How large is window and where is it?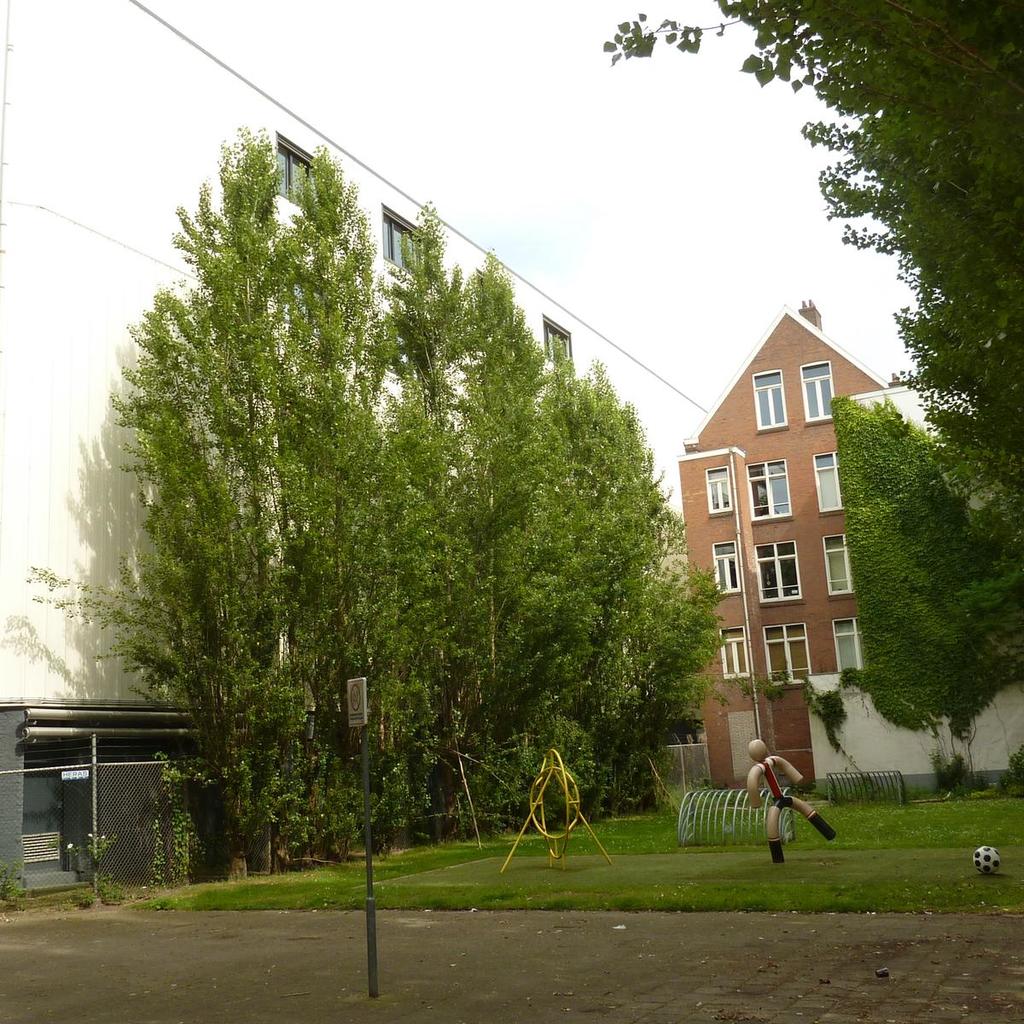
Bounding box: select_region(764, 625, 813, 686).
